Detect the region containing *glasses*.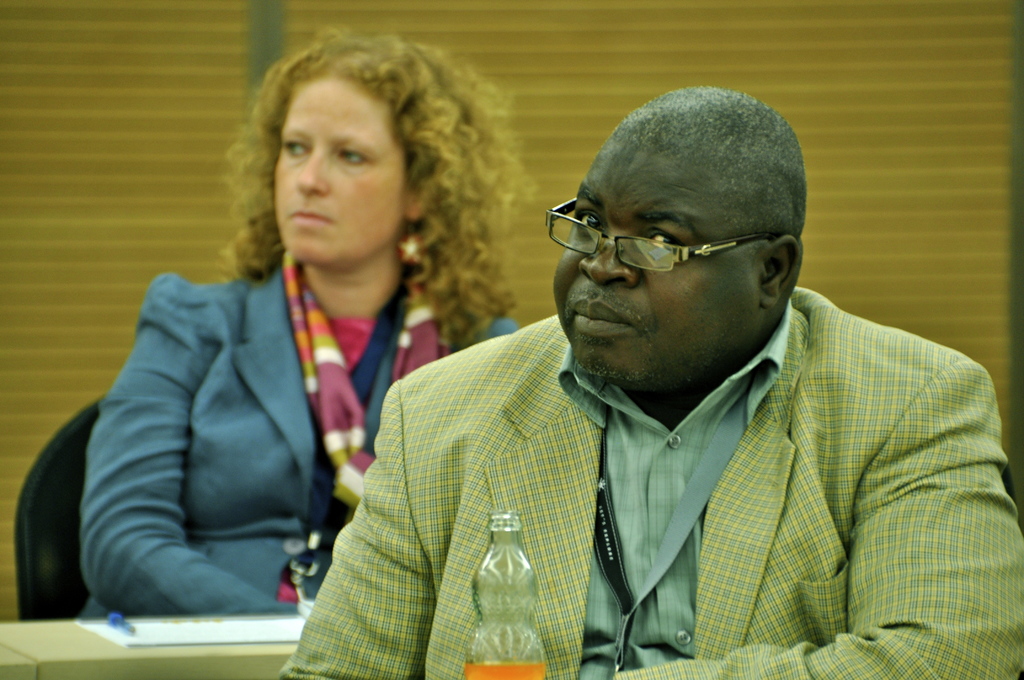
<bbox>543, 195, 779, 277</bbox>.
